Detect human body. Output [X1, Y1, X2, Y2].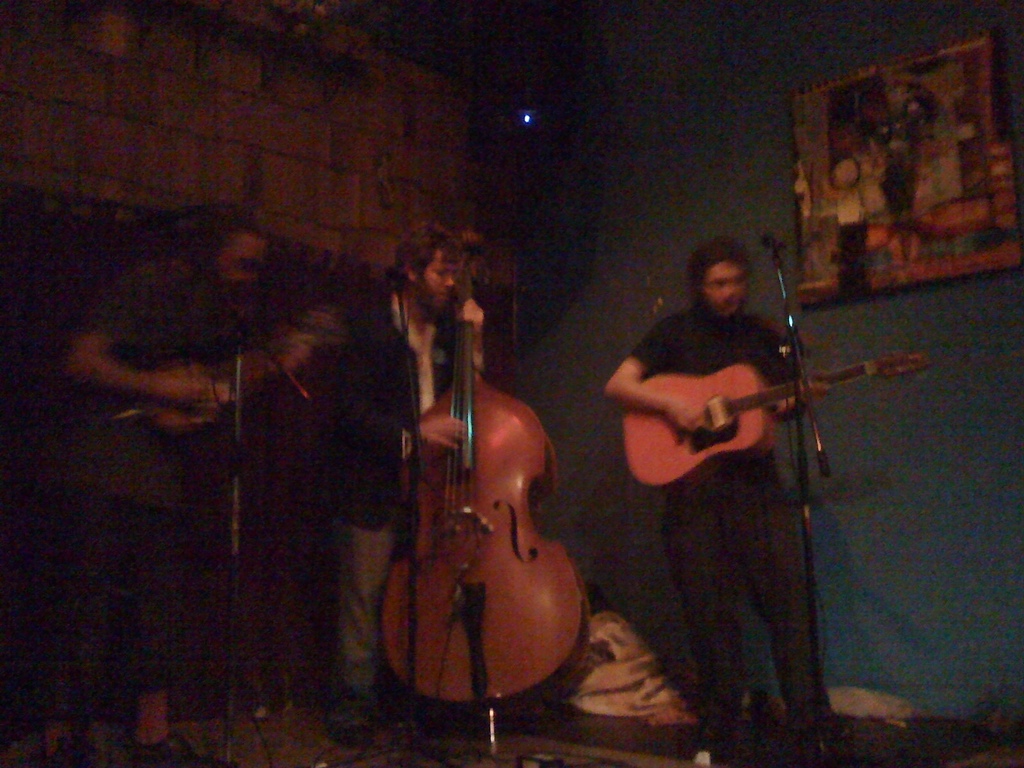
[68, 255, 318, 762].
